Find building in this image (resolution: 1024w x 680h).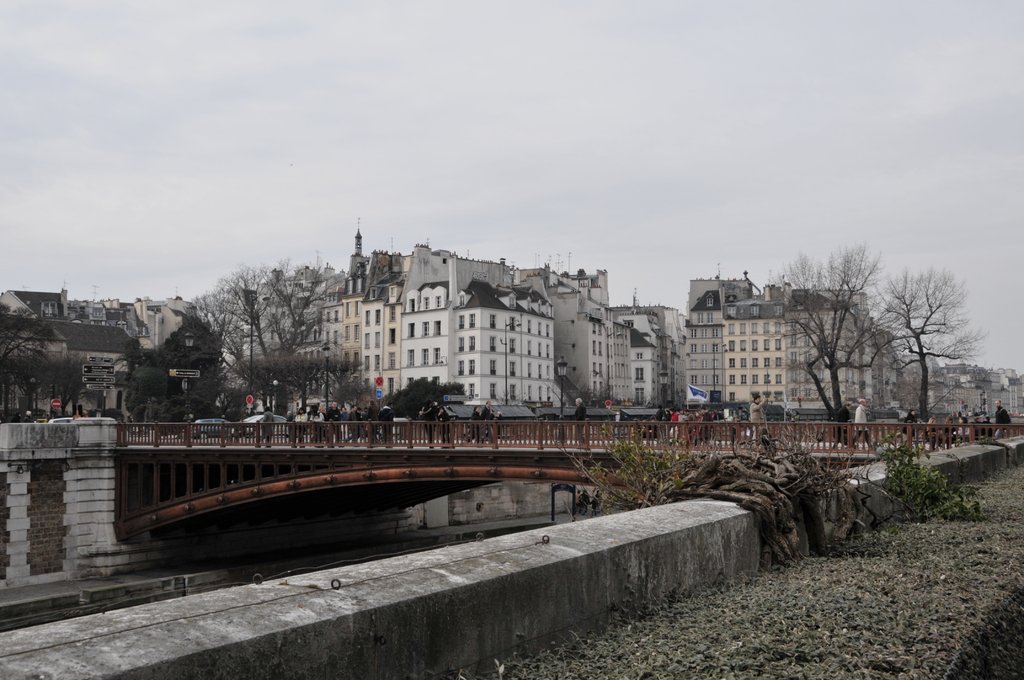
(x1=513, y1=273, x2=657, y2=420).
